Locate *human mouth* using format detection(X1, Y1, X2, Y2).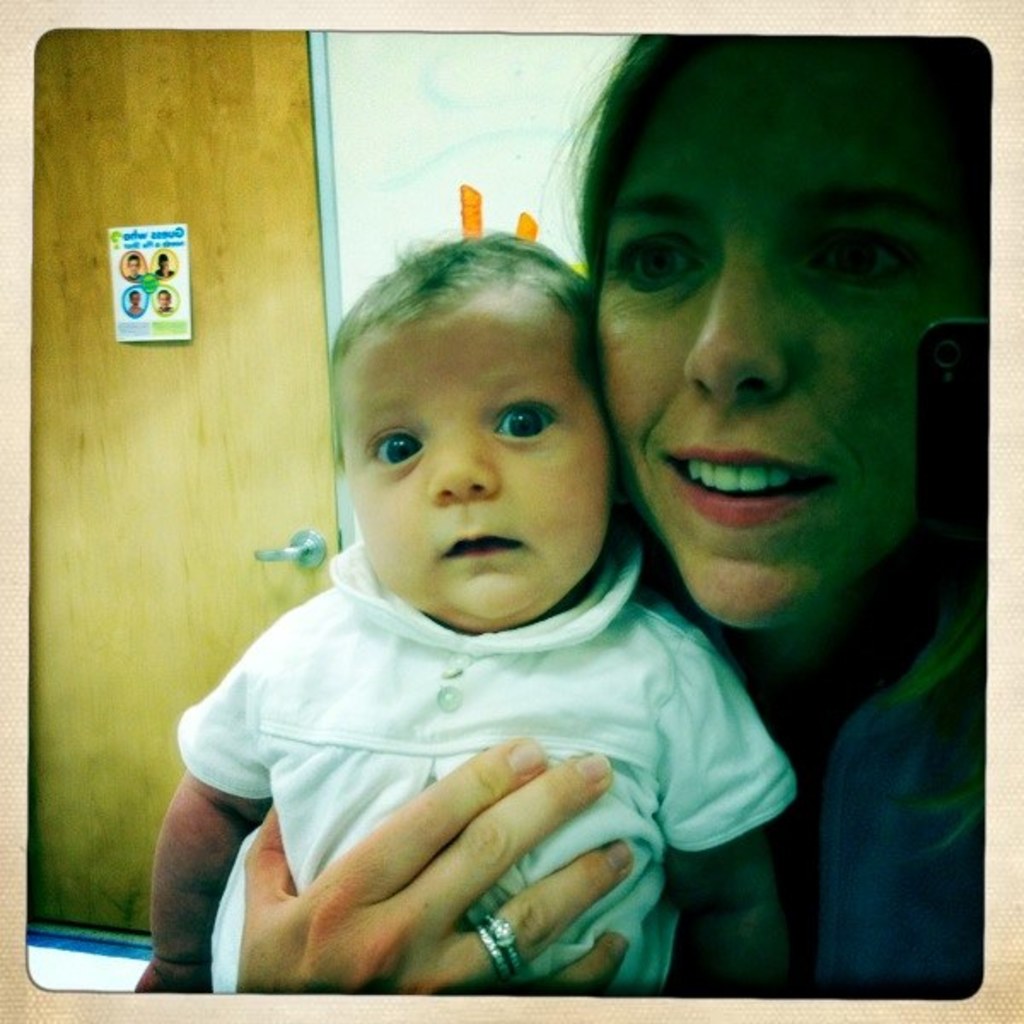
detection(664, 442, 833, 527).
